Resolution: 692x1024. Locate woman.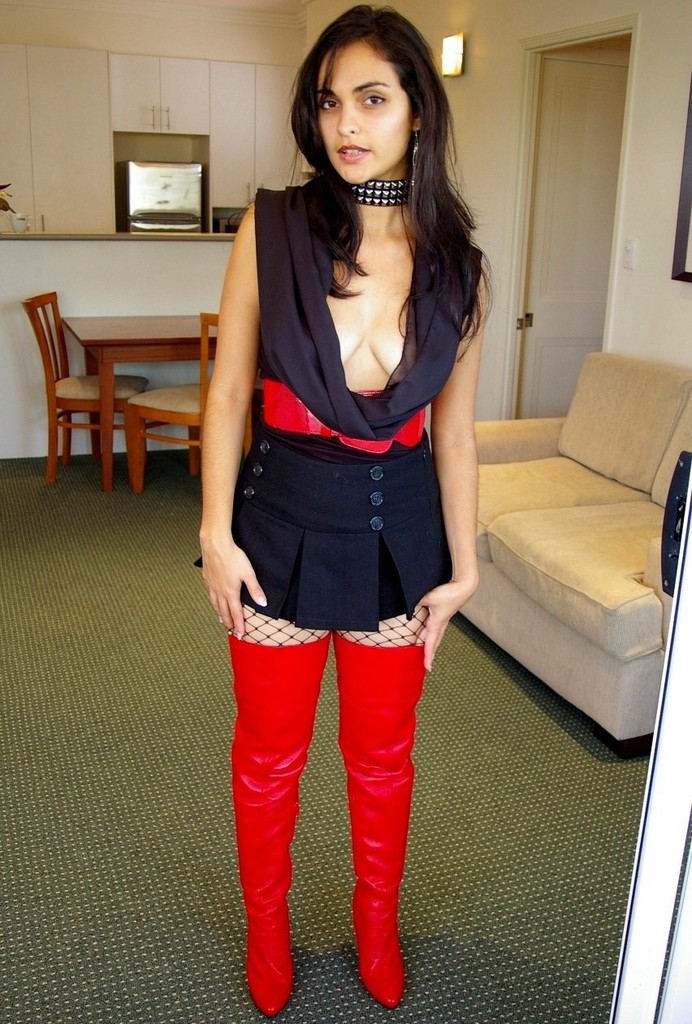
[x1=182, y1=11, x2=484, y2=996].
